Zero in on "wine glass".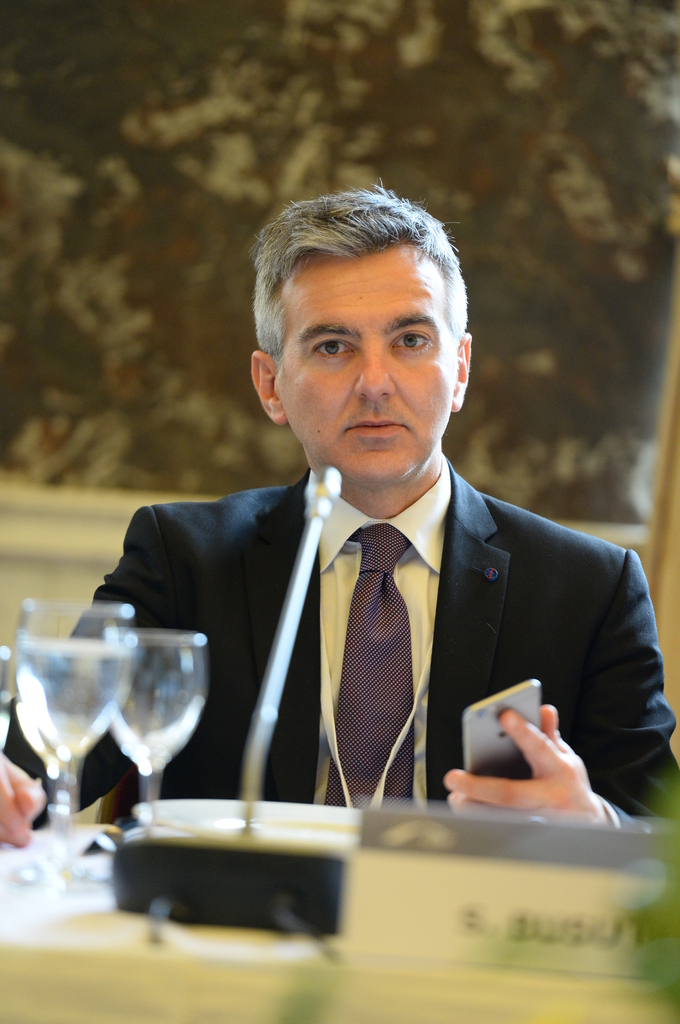
Zeroed in: <box>6,600,141,884</box>.
